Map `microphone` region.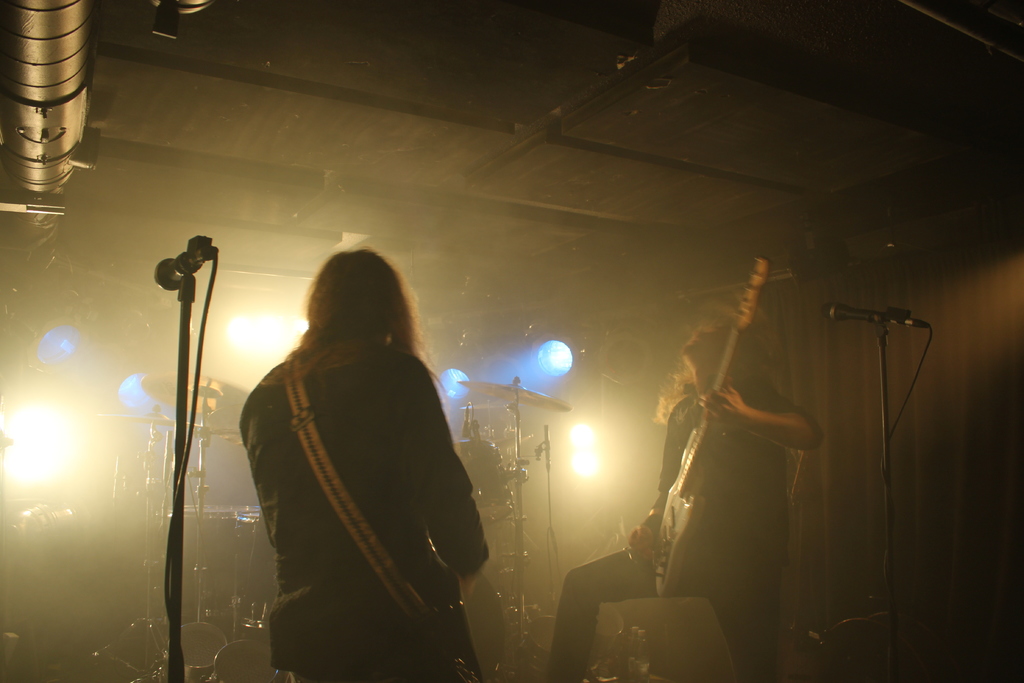
Mapped to [x1=461, y1=404, x2=471, y2=436].
